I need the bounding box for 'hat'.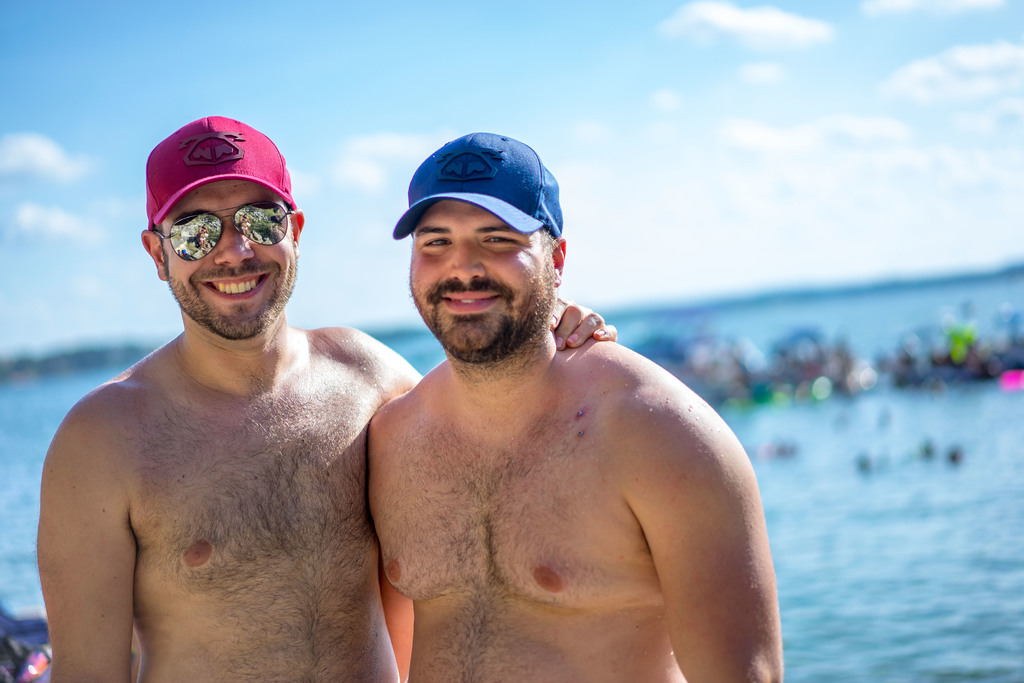
Here it is: bbox(147, 114, 297, 229).
